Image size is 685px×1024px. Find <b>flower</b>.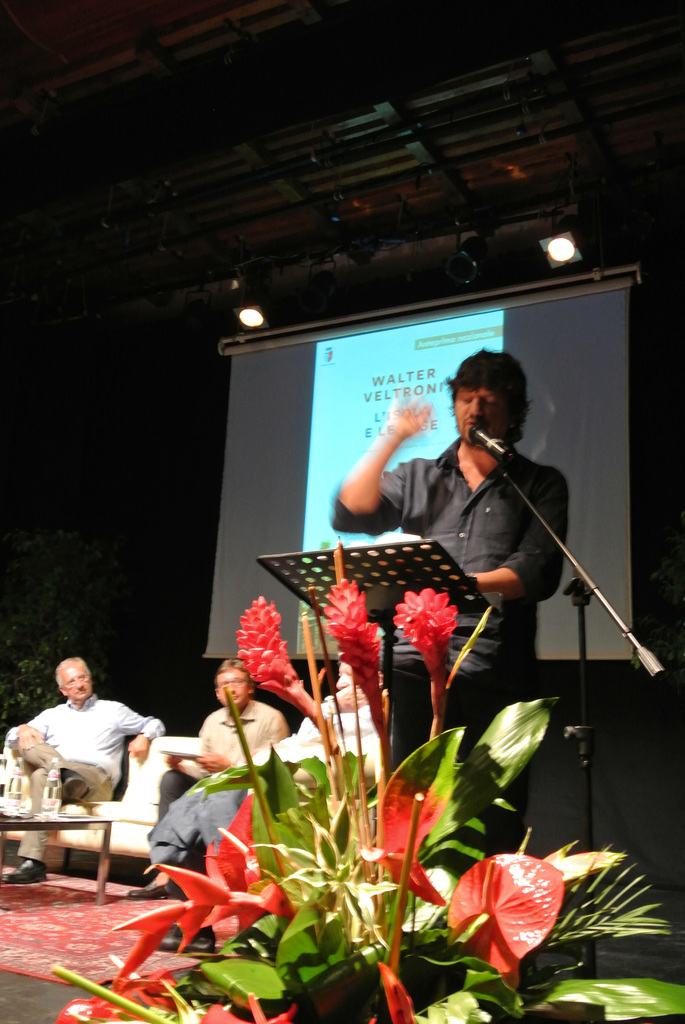
BBox(105, 777, 303, 982).
